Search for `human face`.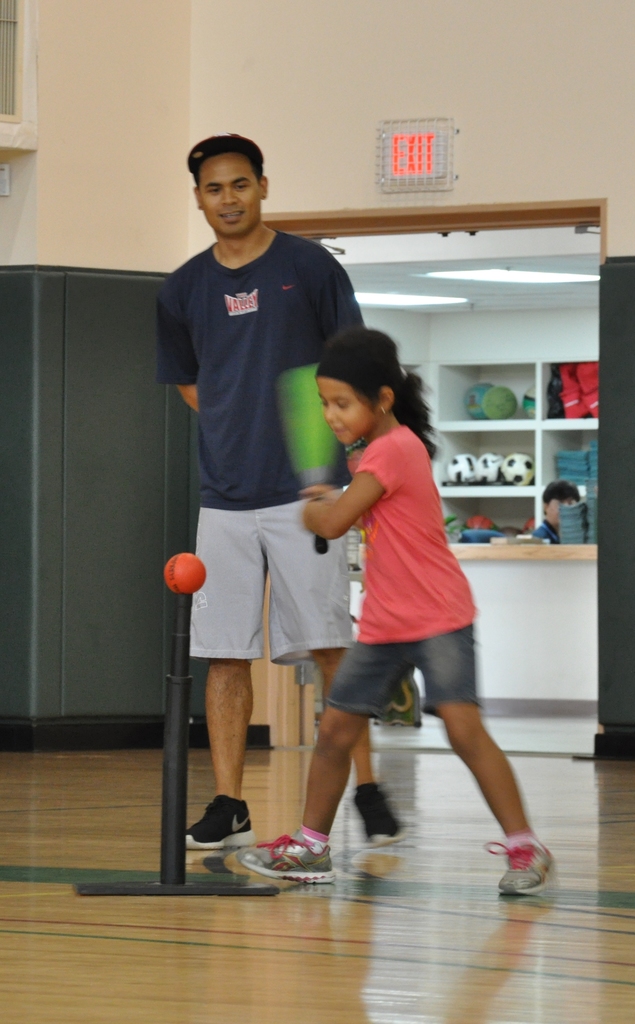
Found at <box>313,367,385,445</box>.
